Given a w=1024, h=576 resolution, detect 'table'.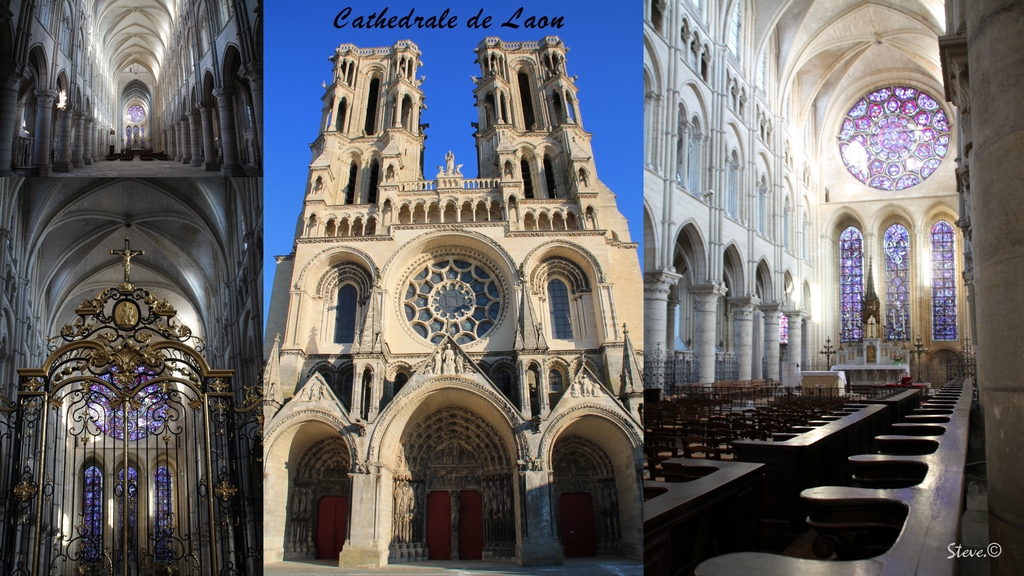
{"left": 826, "top": 360, "right": 914, "bottom": 393}.
